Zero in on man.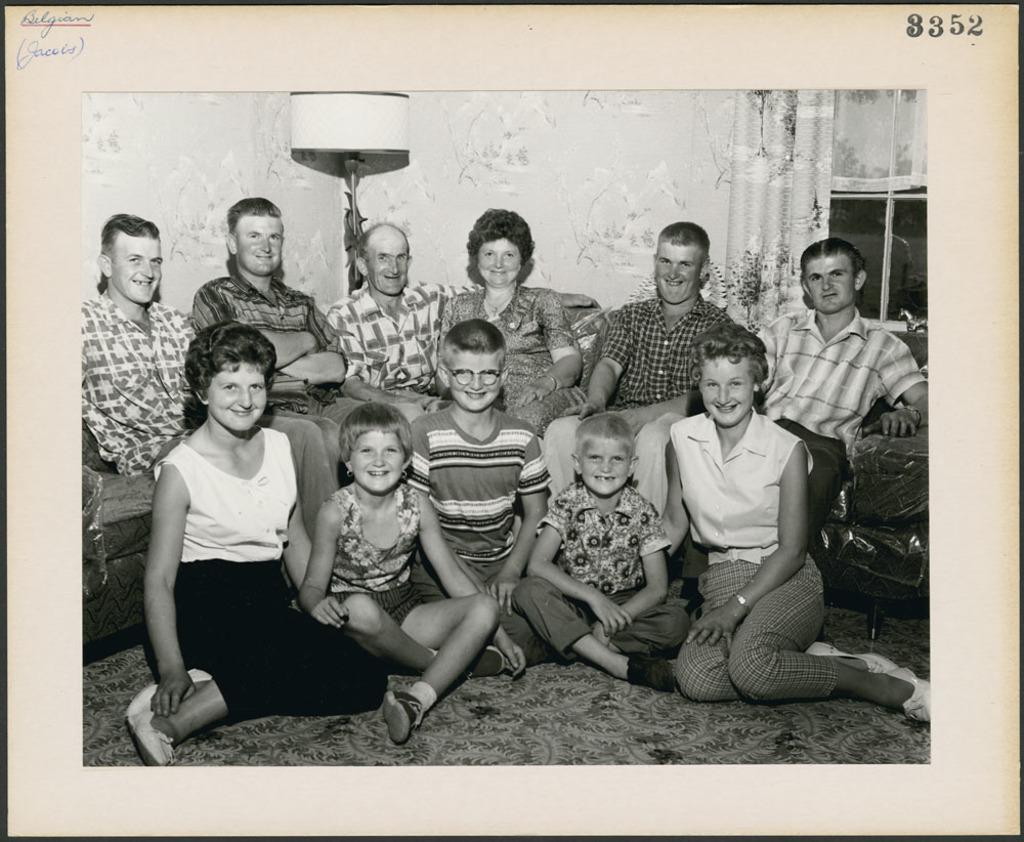
Zeroed in: [x1=65, y1=205, x2=195, y2=491].
